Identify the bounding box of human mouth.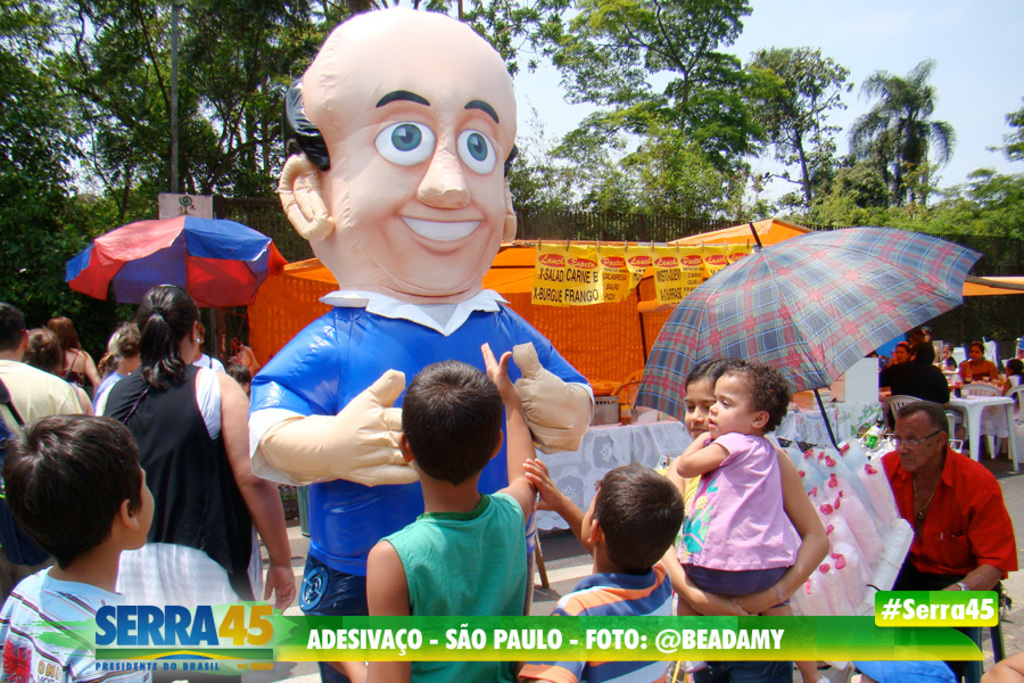
box(398, 214, 484, 252).
